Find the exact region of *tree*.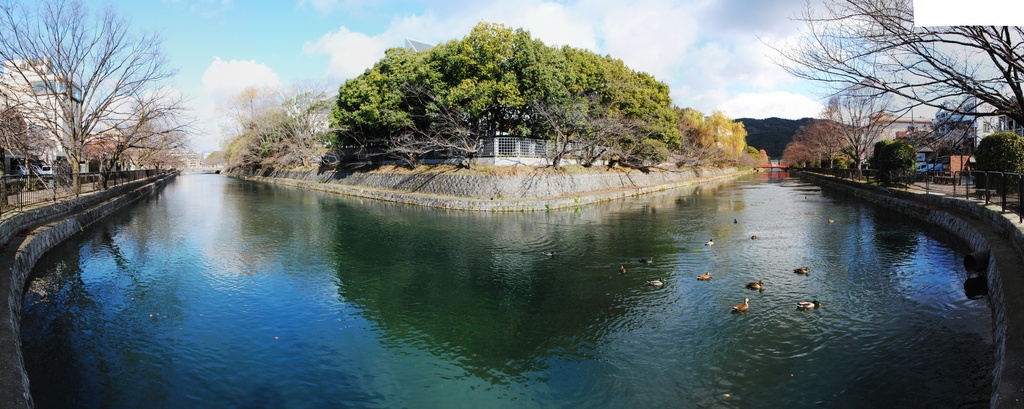
Exact region: rect(0, 0, 161, 195).
